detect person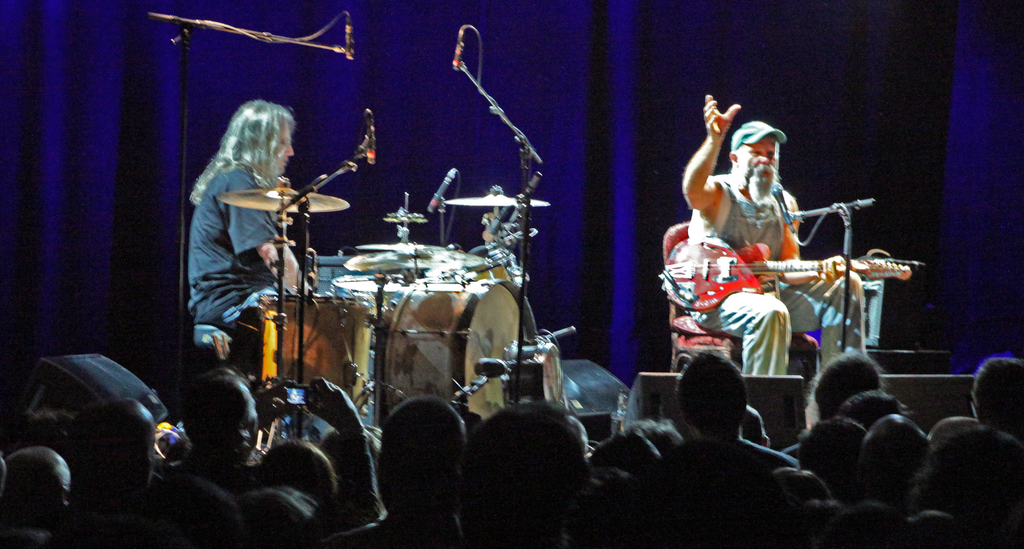
crop(680, 95, 871, 382)
